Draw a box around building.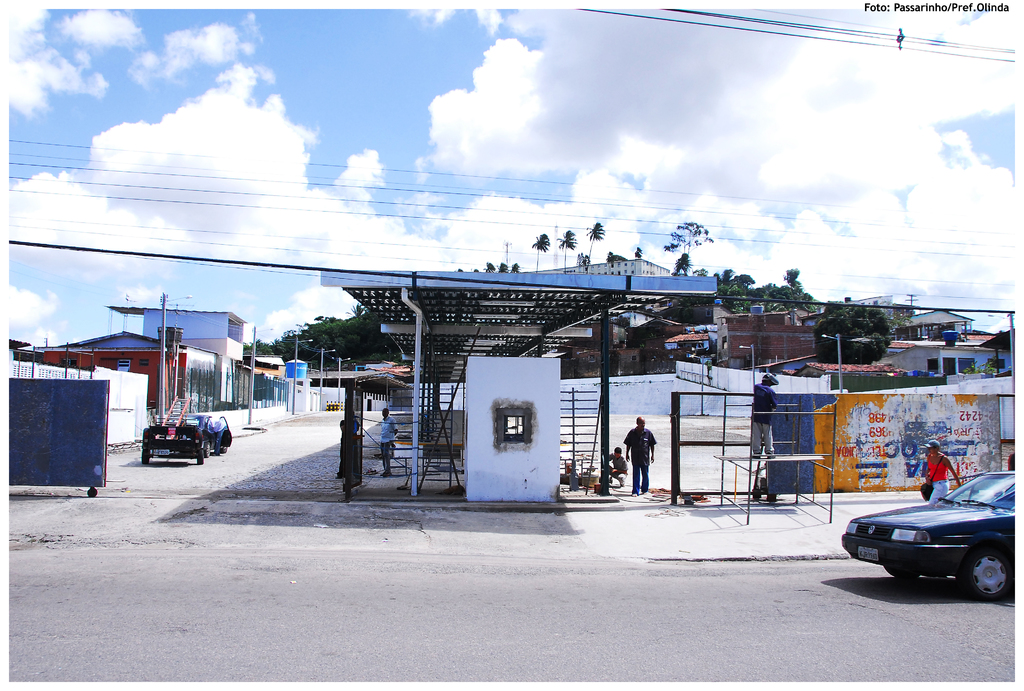
bbox(522, 252, 673, 282).
